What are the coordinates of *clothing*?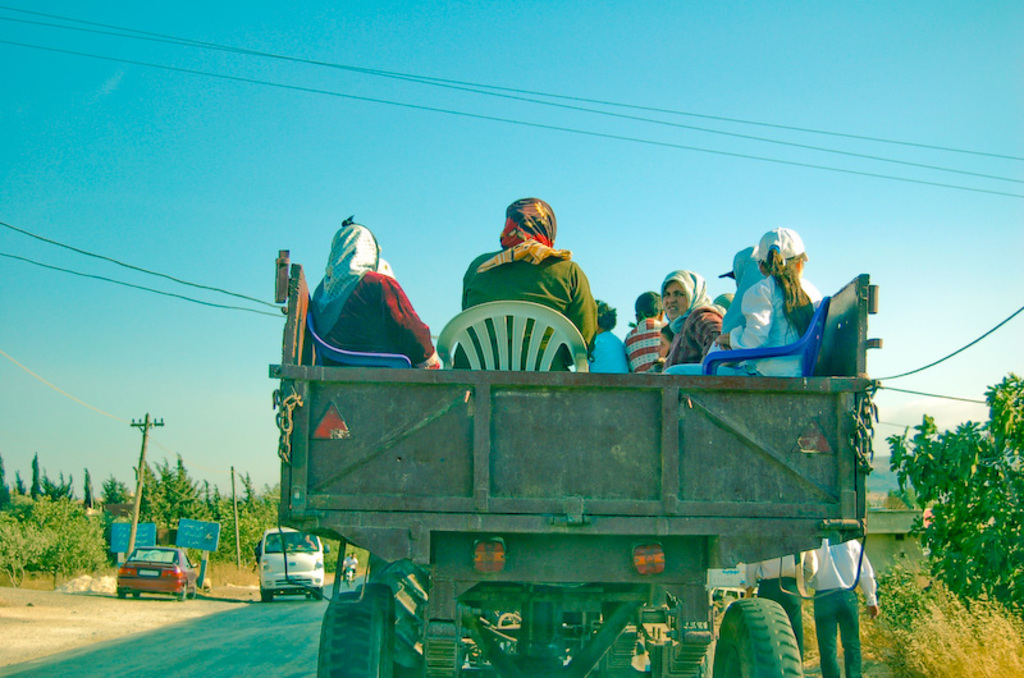
[left=716, top=269, right=826, bottom=389].
